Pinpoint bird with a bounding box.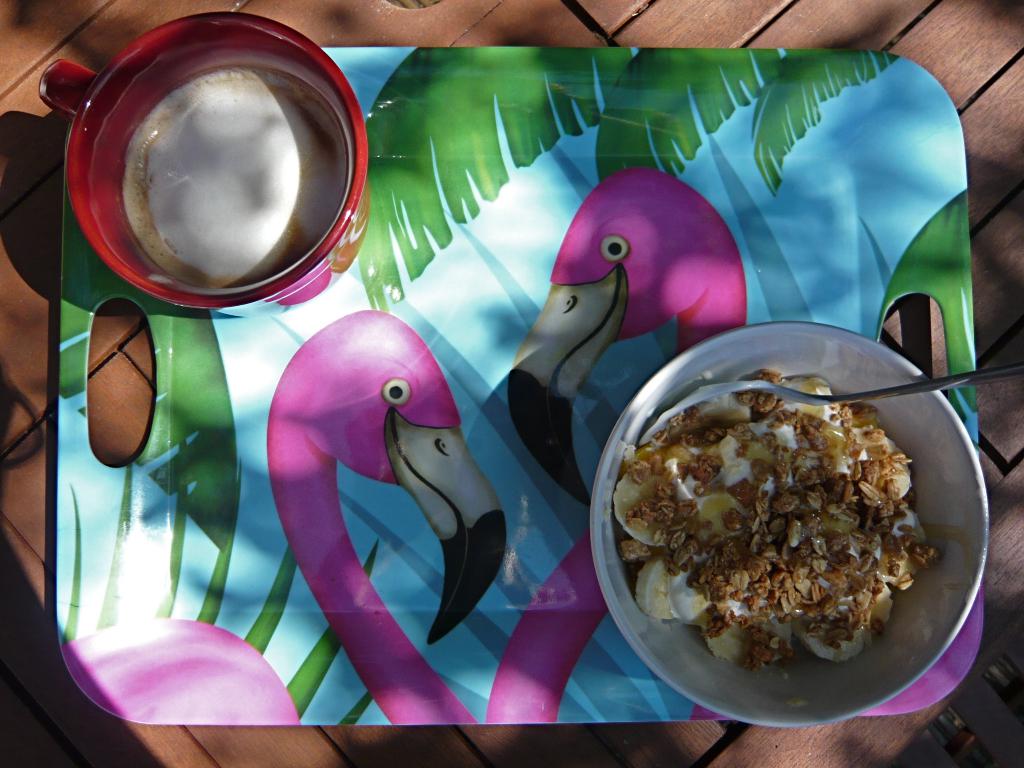
box(479, 157, 764, 730).
